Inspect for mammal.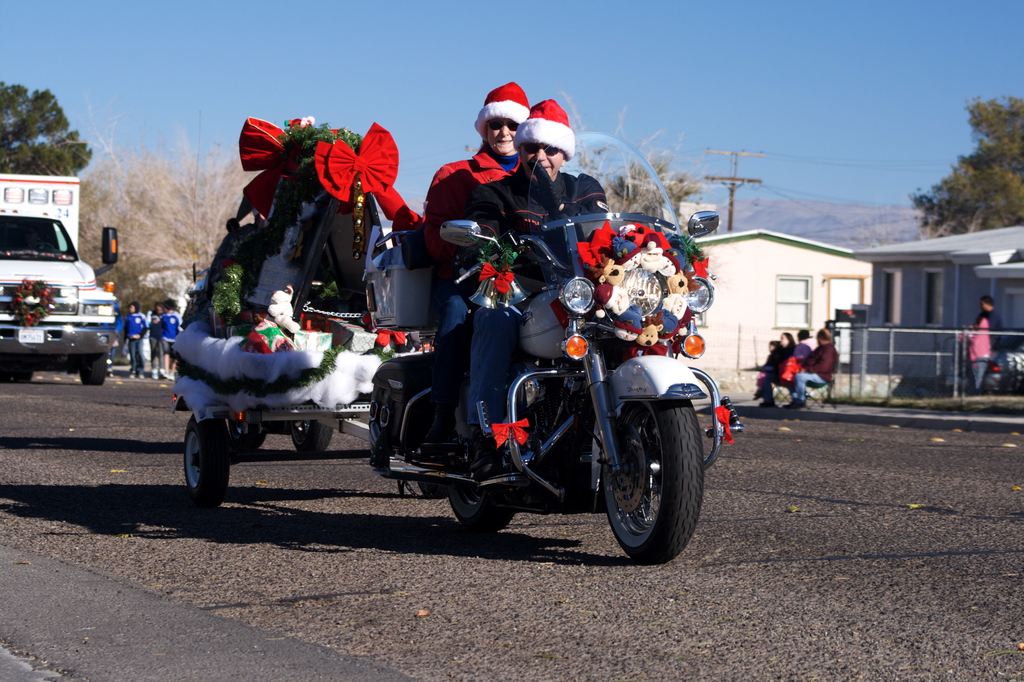
Inspection: region(121, 300, 147, 388).
